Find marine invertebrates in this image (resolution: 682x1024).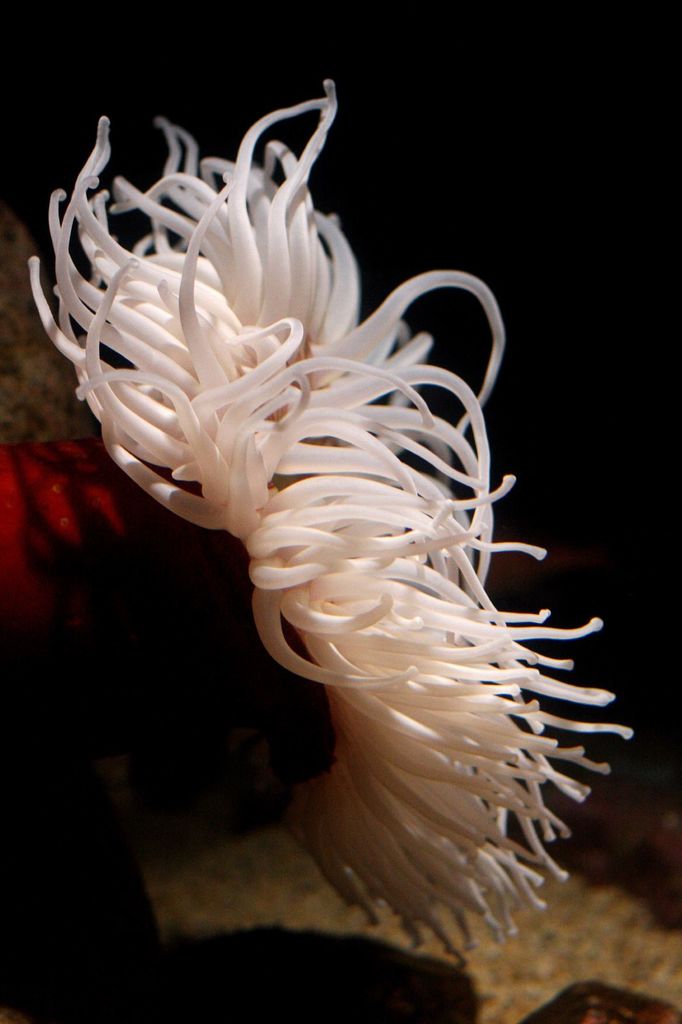
bbox=[99, 90, 603, 966].
